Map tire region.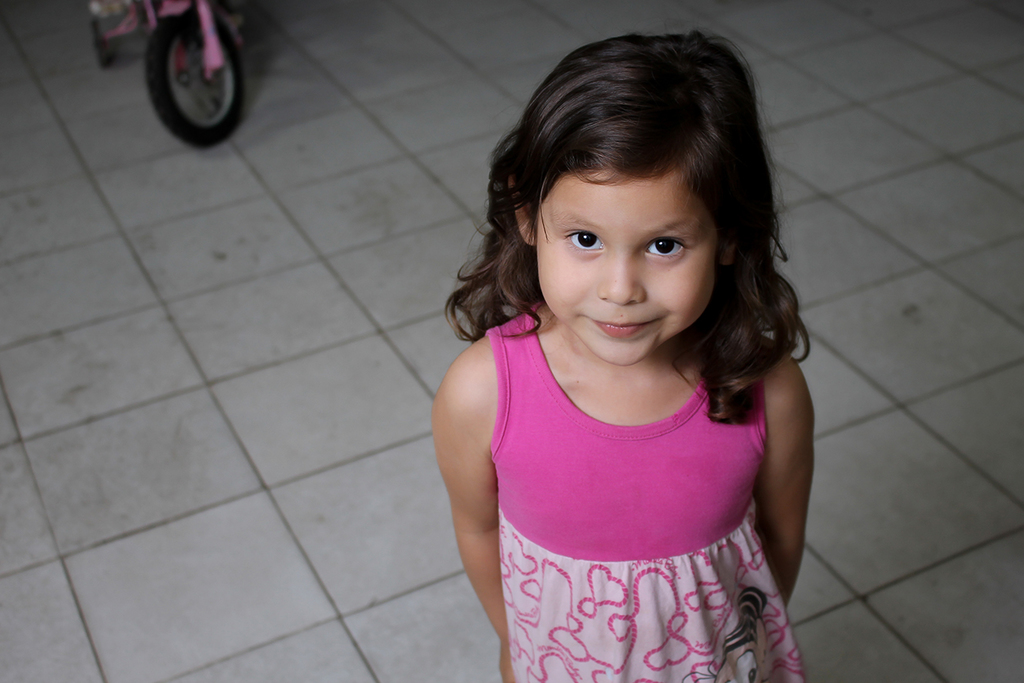
Mapped to region(143, 9, 249, 151).
